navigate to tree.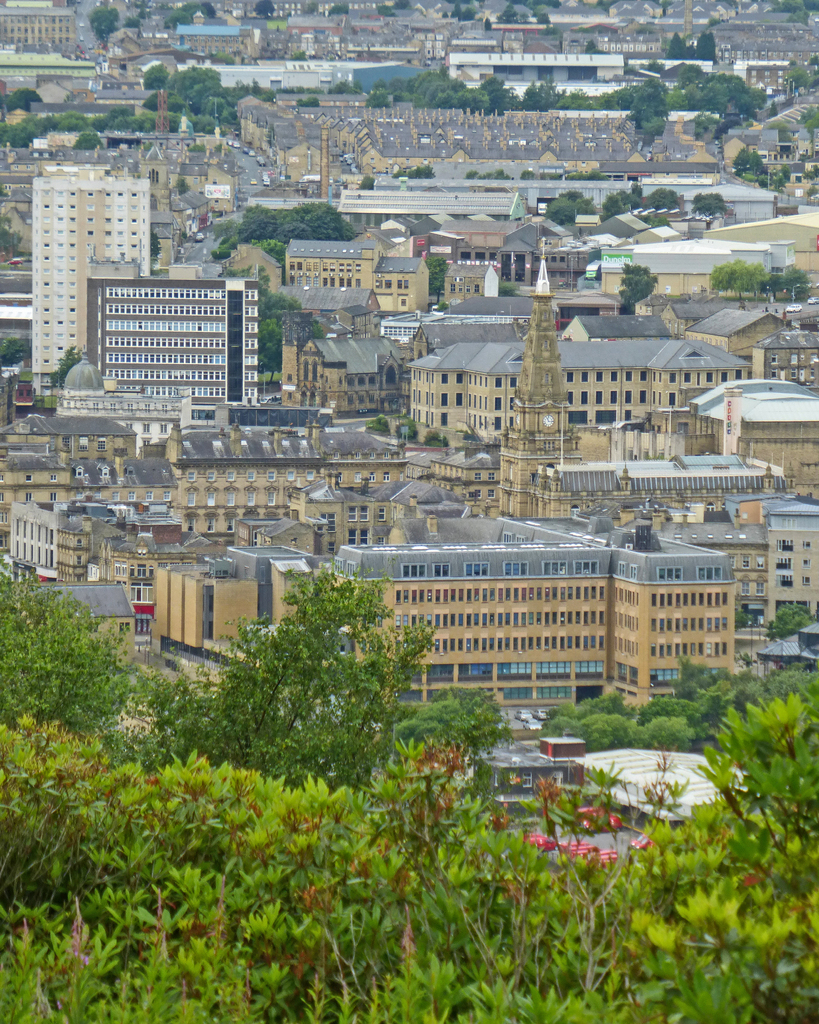
Navigation target: 660 20 725 68.
